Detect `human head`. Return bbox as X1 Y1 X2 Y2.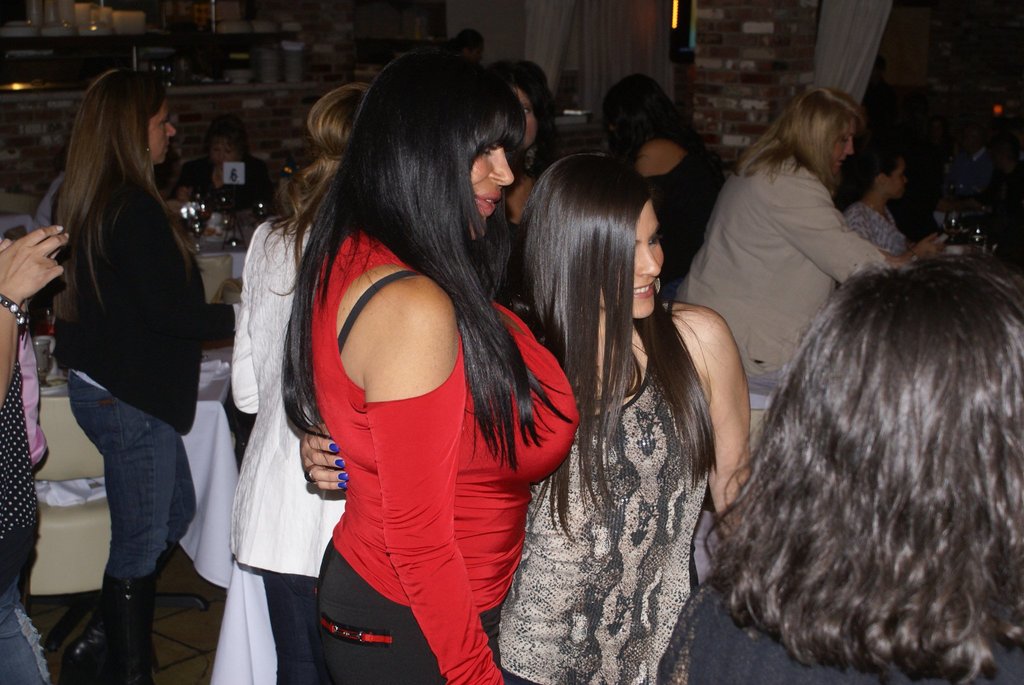
527 151 662 323.
